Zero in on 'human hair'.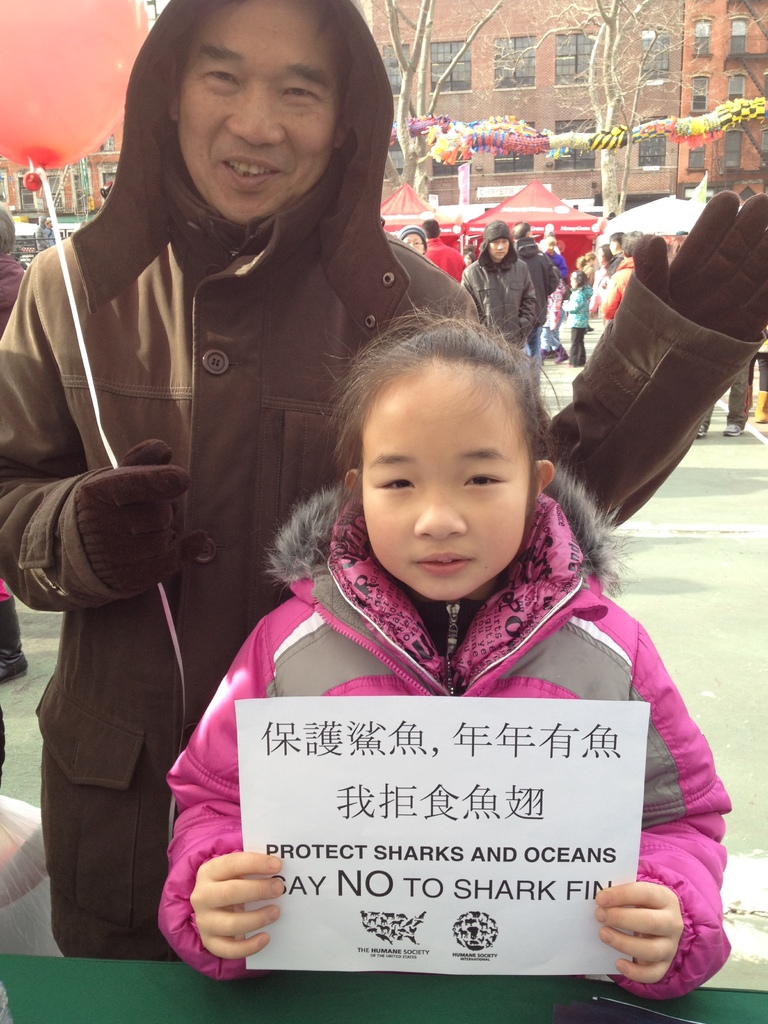
Zeroed in: <box>300,324,541,492</box>.
